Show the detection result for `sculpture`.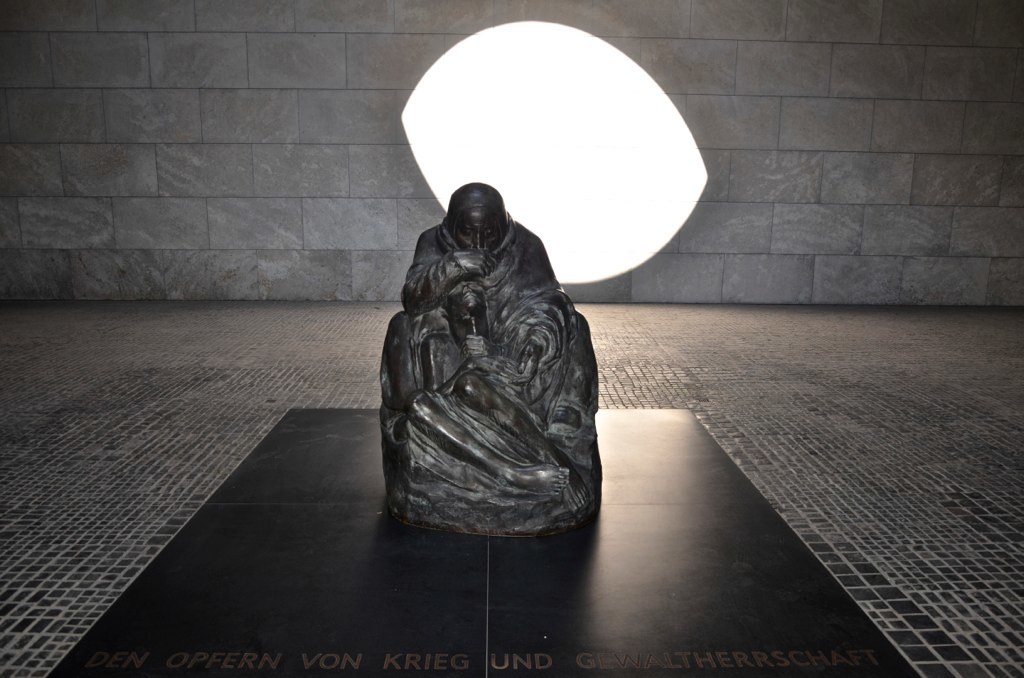
l=361, t=169, r=632, b=550.
